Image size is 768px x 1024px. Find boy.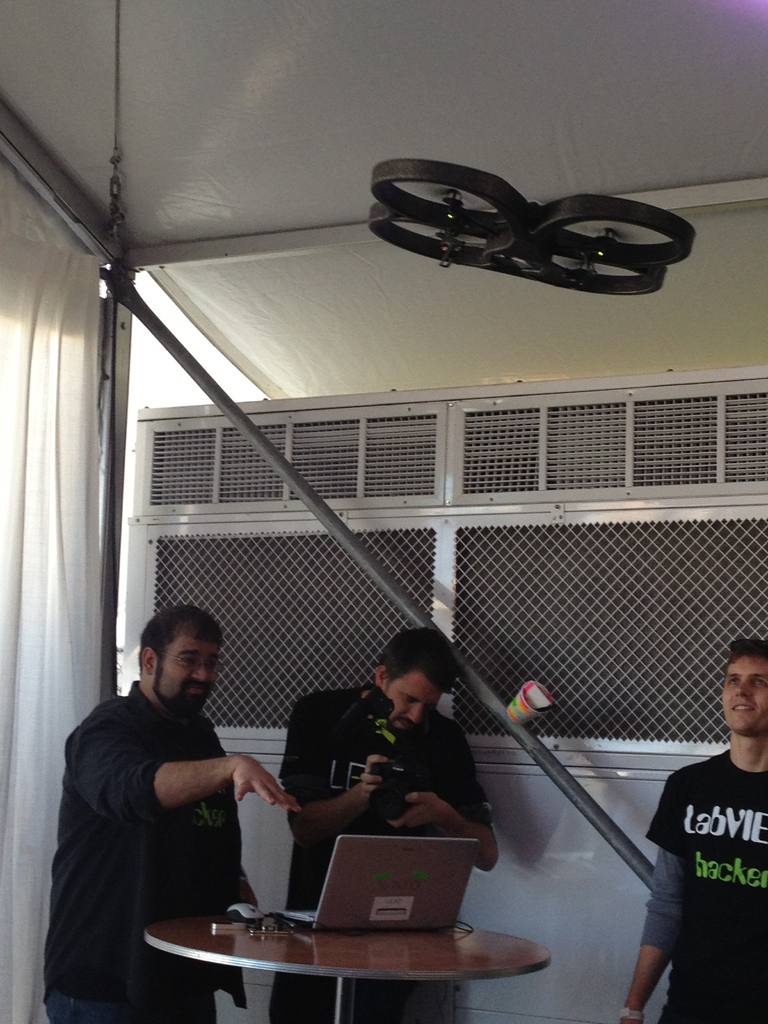
region(607, 636, 767, 1023).
